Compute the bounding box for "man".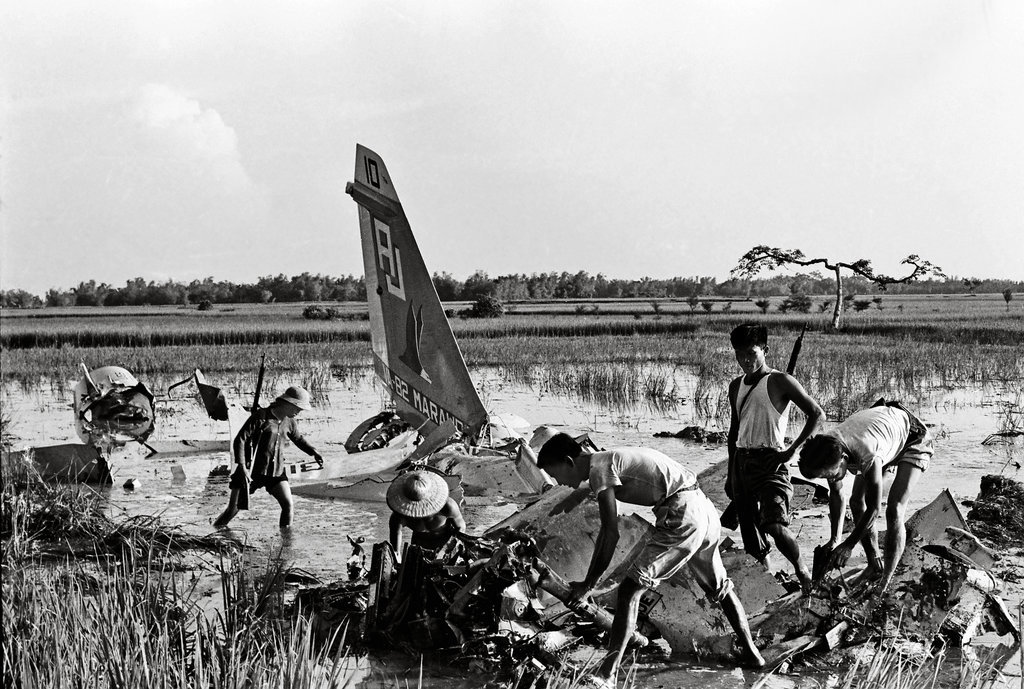
x1=531, y1=436, x2=769, y2=672.
